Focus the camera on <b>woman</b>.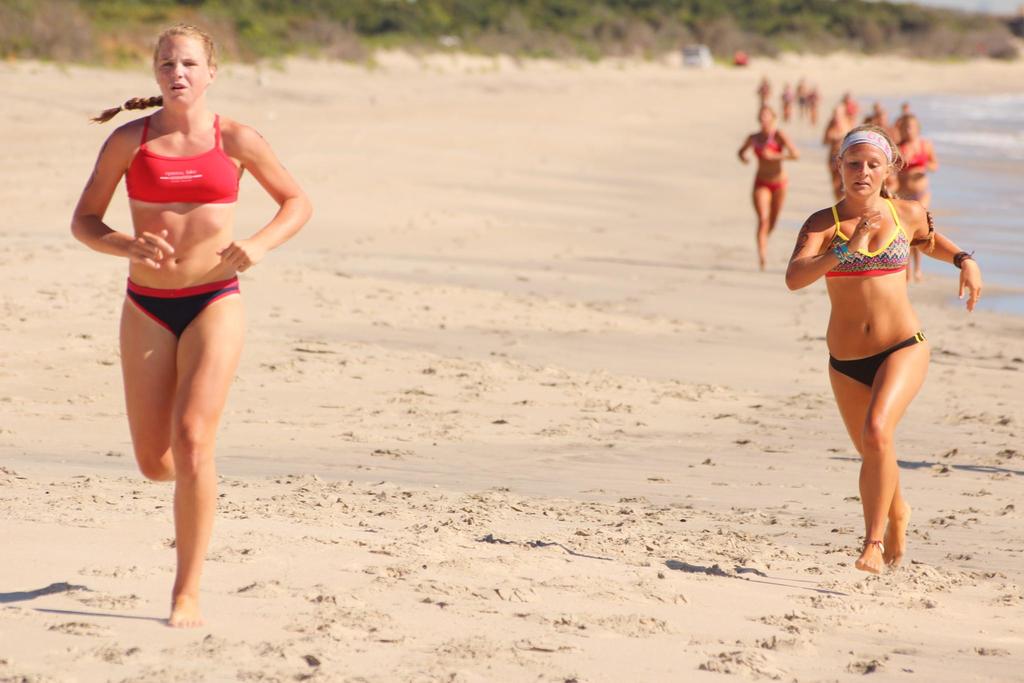
Focus region: detection(789, 96, 984, 556).
